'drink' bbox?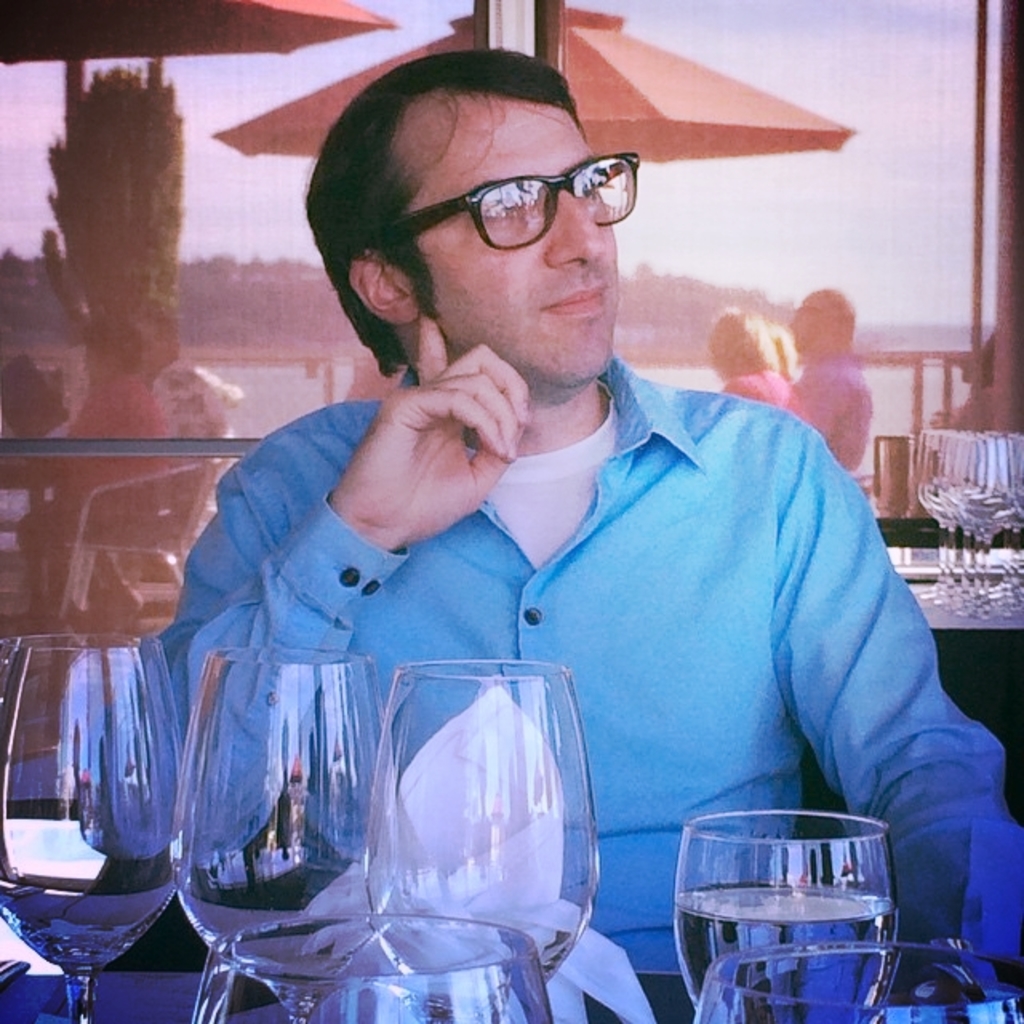
669 877 907 1022
